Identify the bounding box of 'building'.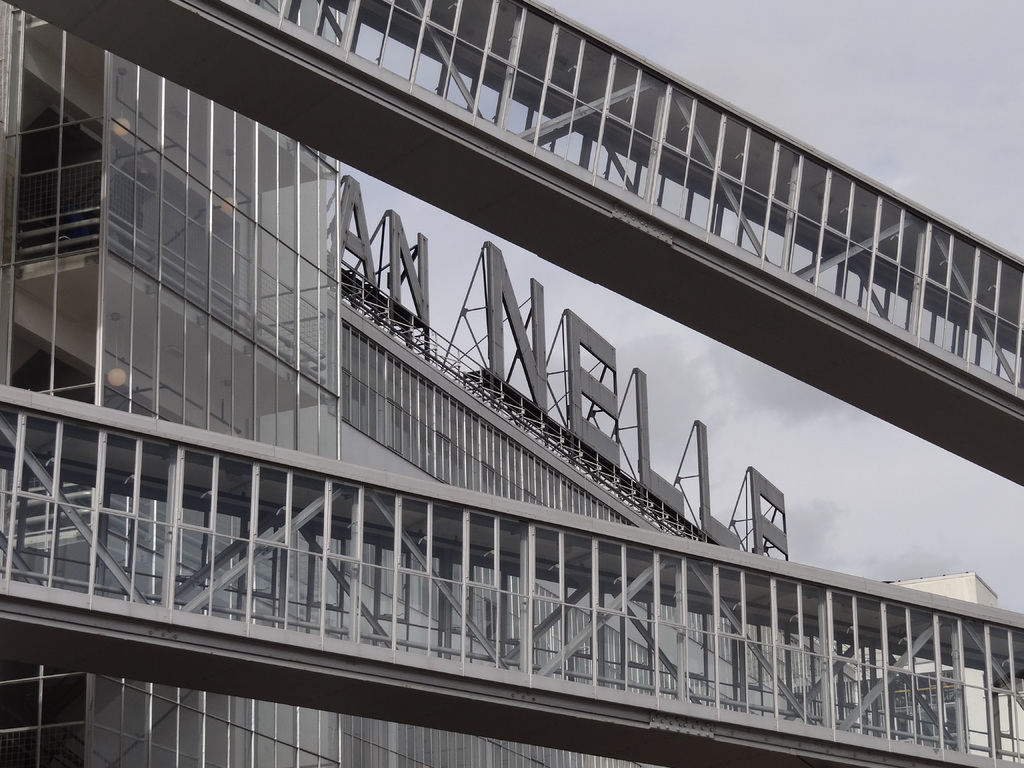
0, 0, 1023, 767.
